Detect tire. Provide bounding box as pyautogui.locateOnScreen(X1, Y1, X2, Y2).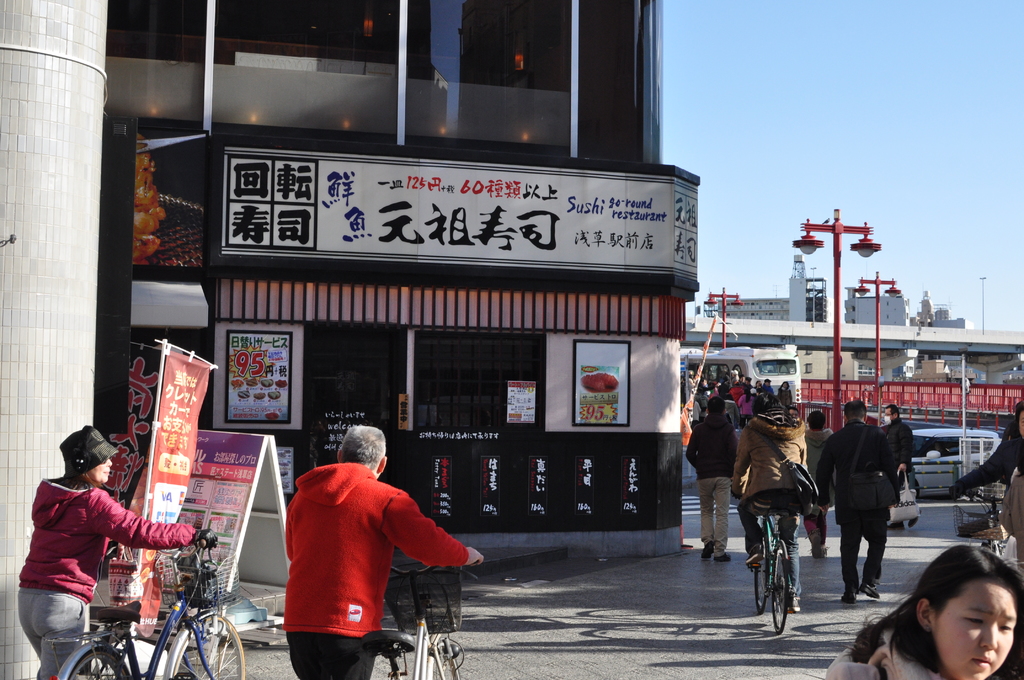
pyautogui.locateOnScreen(769, 540, 789, 634).
